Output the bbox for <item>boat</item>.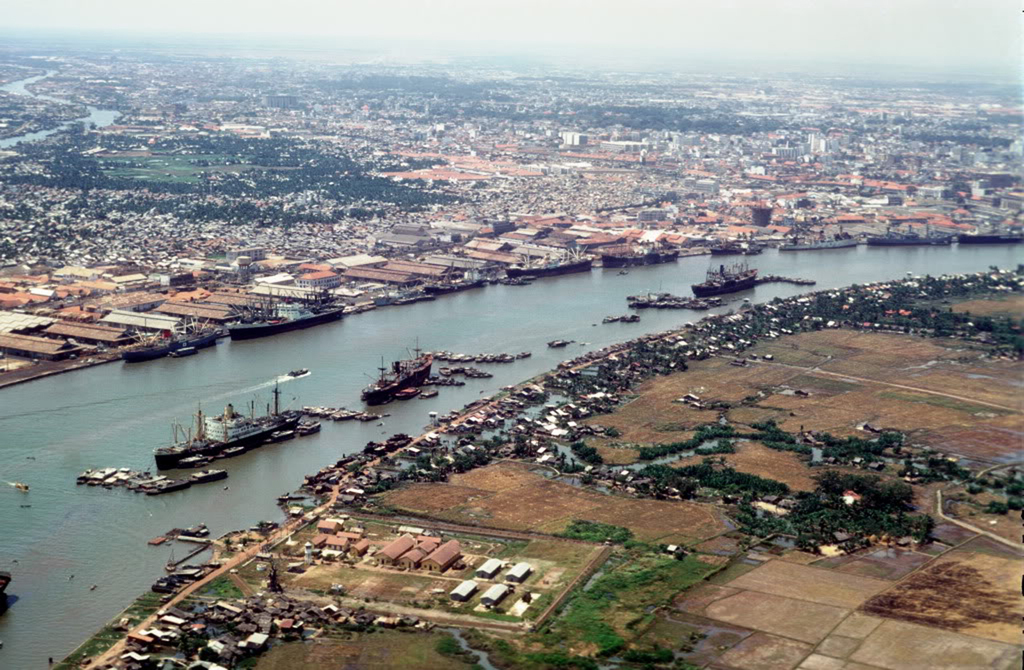
[951,228,1023,241].
